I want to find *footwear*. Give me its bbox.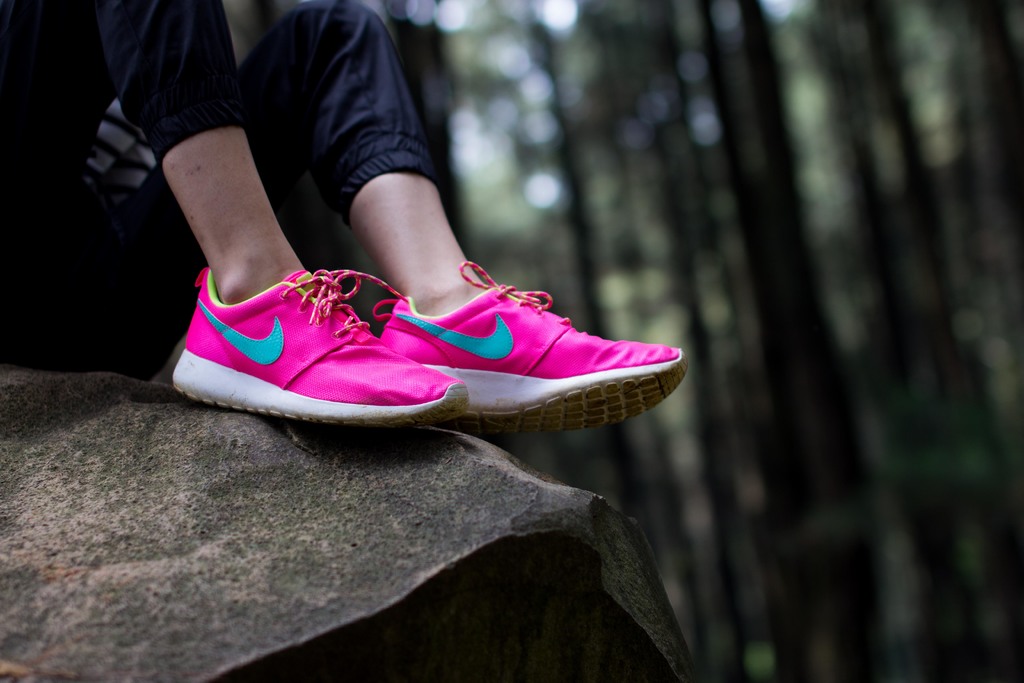
{"left": 172, "top": 266, "right": 472, "bottom": 429}.
